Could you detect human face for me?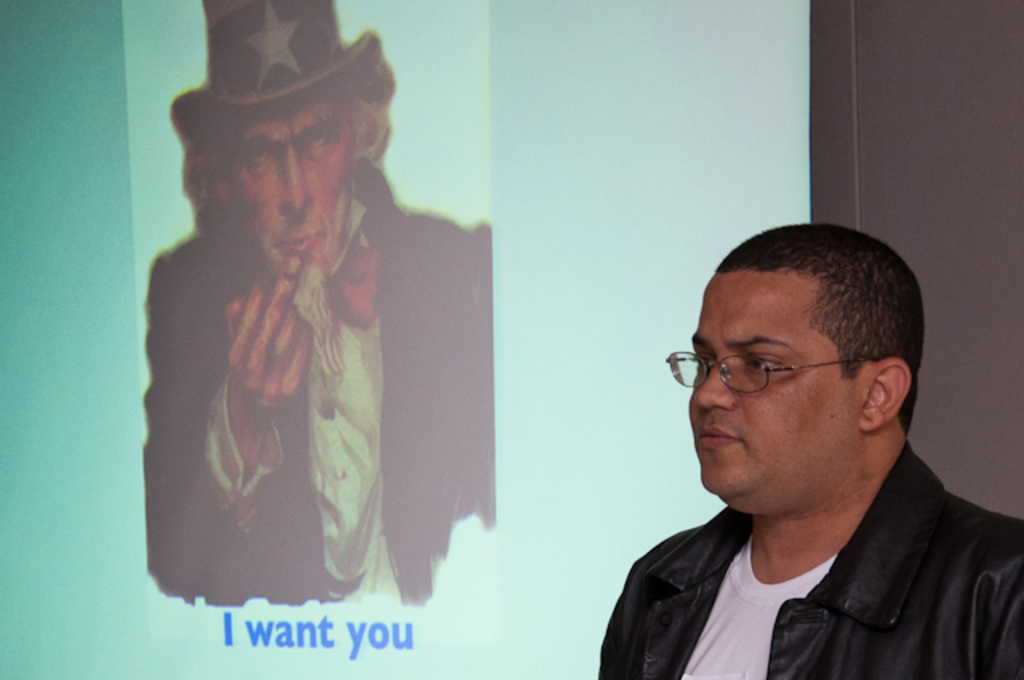
Detection result: (left=230, top=102, right=352, bottom=286).
